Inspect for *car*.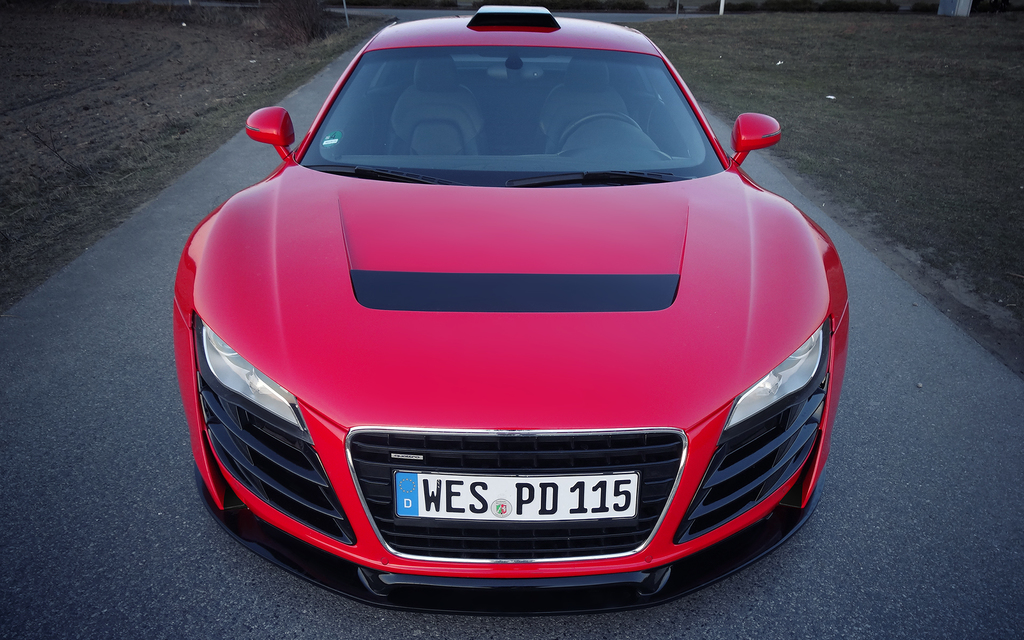
Inspection: bbox=(186, 24, 845, 602).
